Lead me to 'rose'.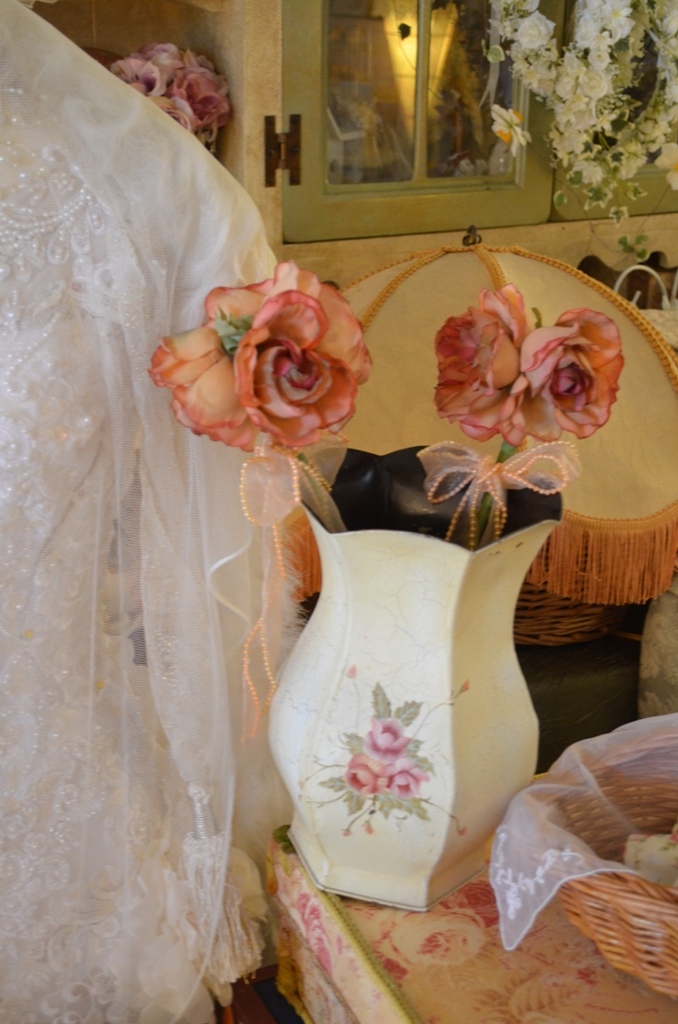
Lead to bbox=[443, 876, 498, 924].
